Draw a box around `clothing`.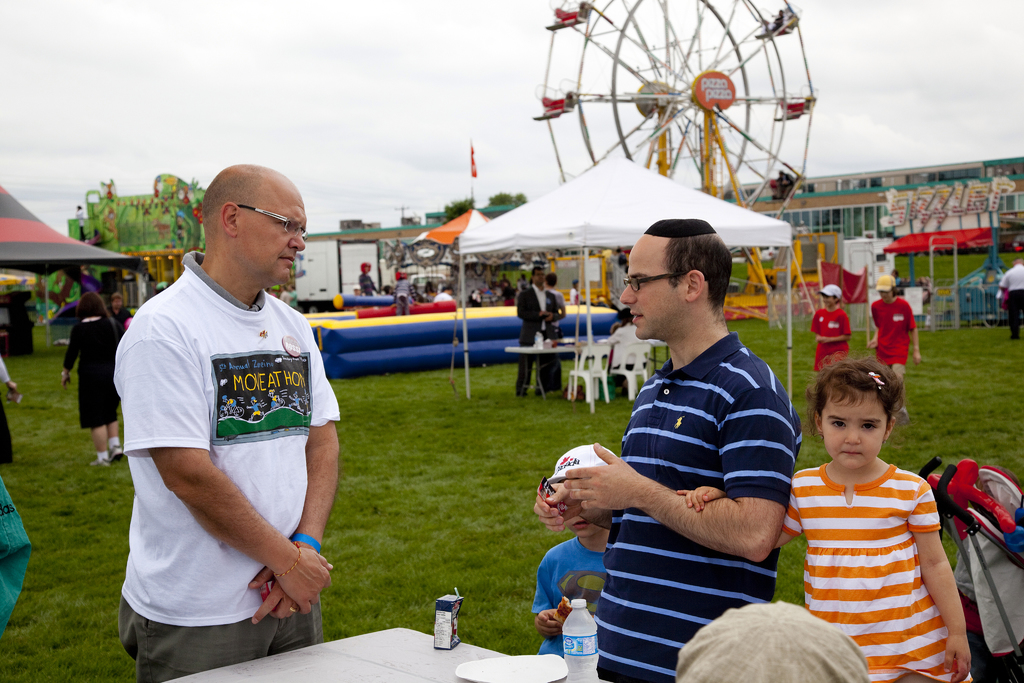
select_region(552, 290, 568, 356).
